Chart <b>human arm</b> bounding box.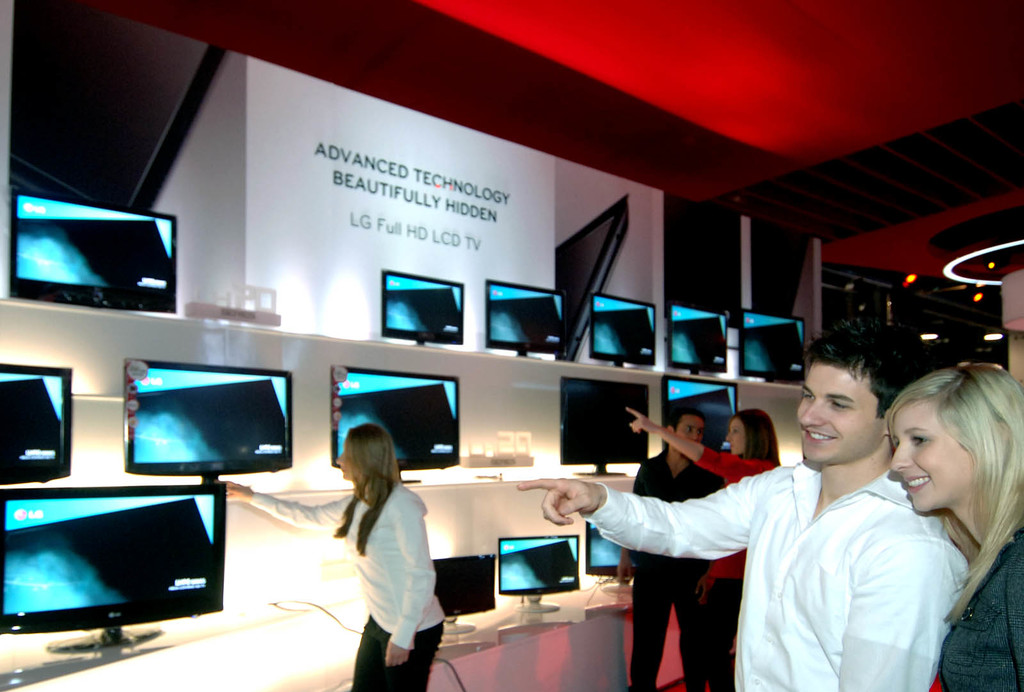
Charted: 632, 404, 735, 486.
